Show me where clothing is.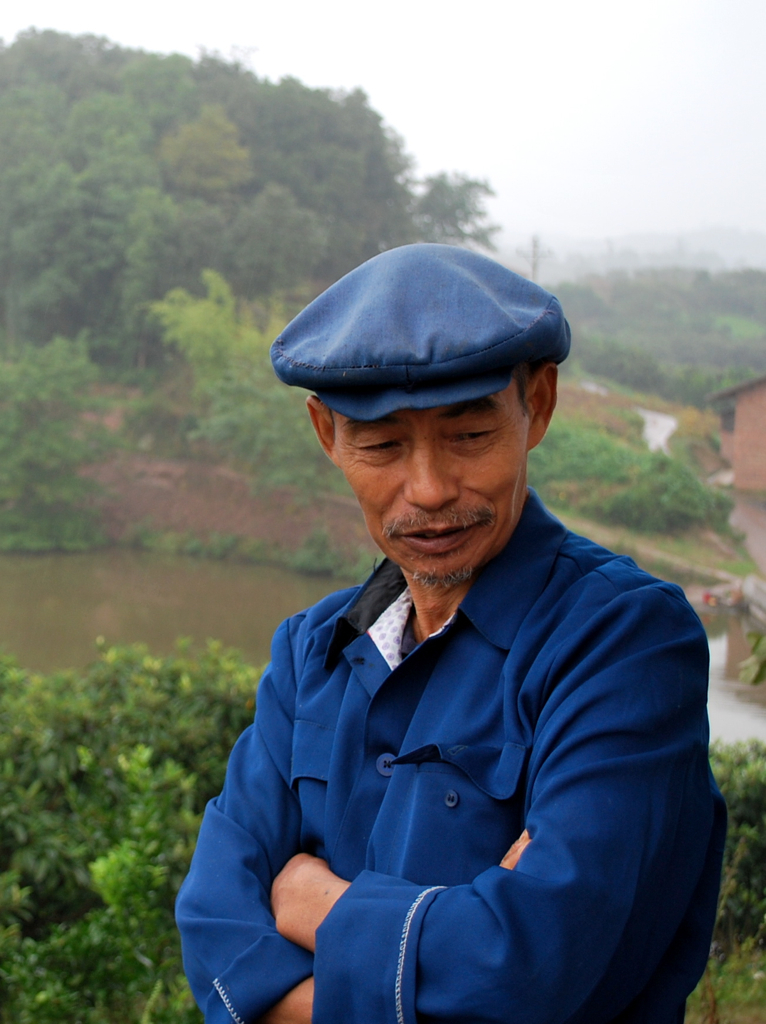
clothing is at 173:240:728:1022.
